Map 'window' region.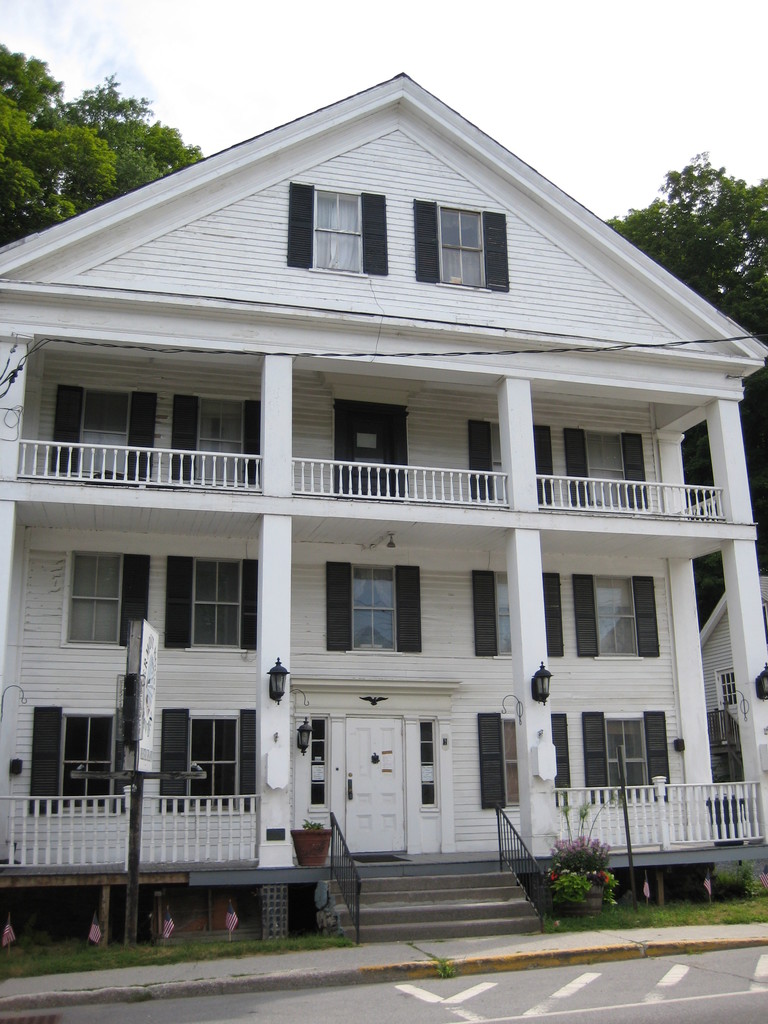
Mapped to [53,386,157,479].
